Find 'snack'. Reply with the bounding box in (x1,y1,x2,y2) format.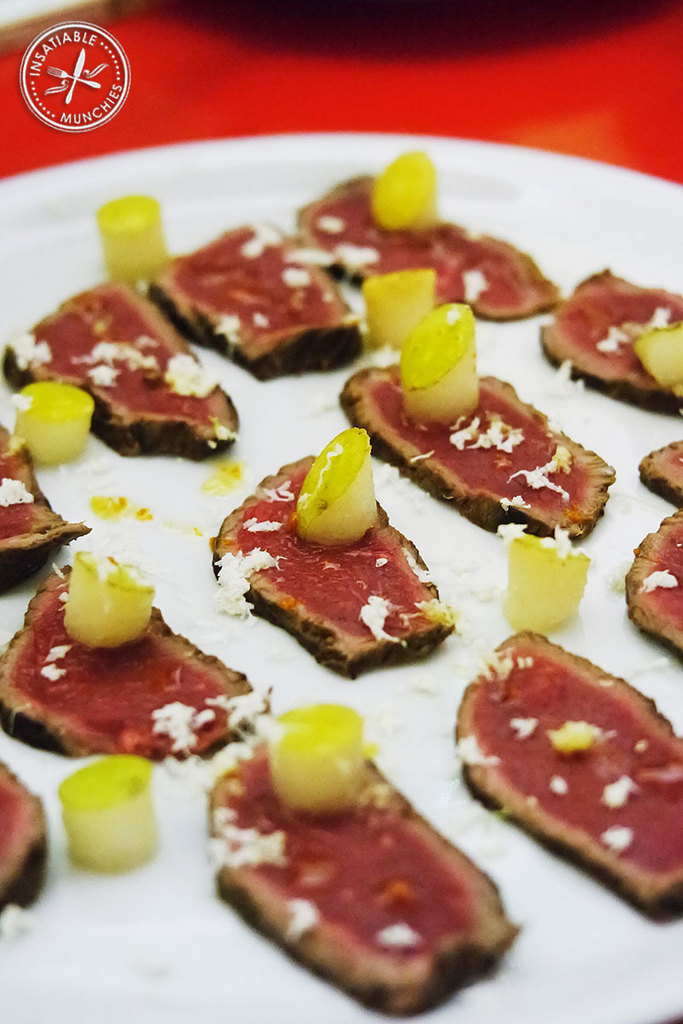
(6,374,101,468).
